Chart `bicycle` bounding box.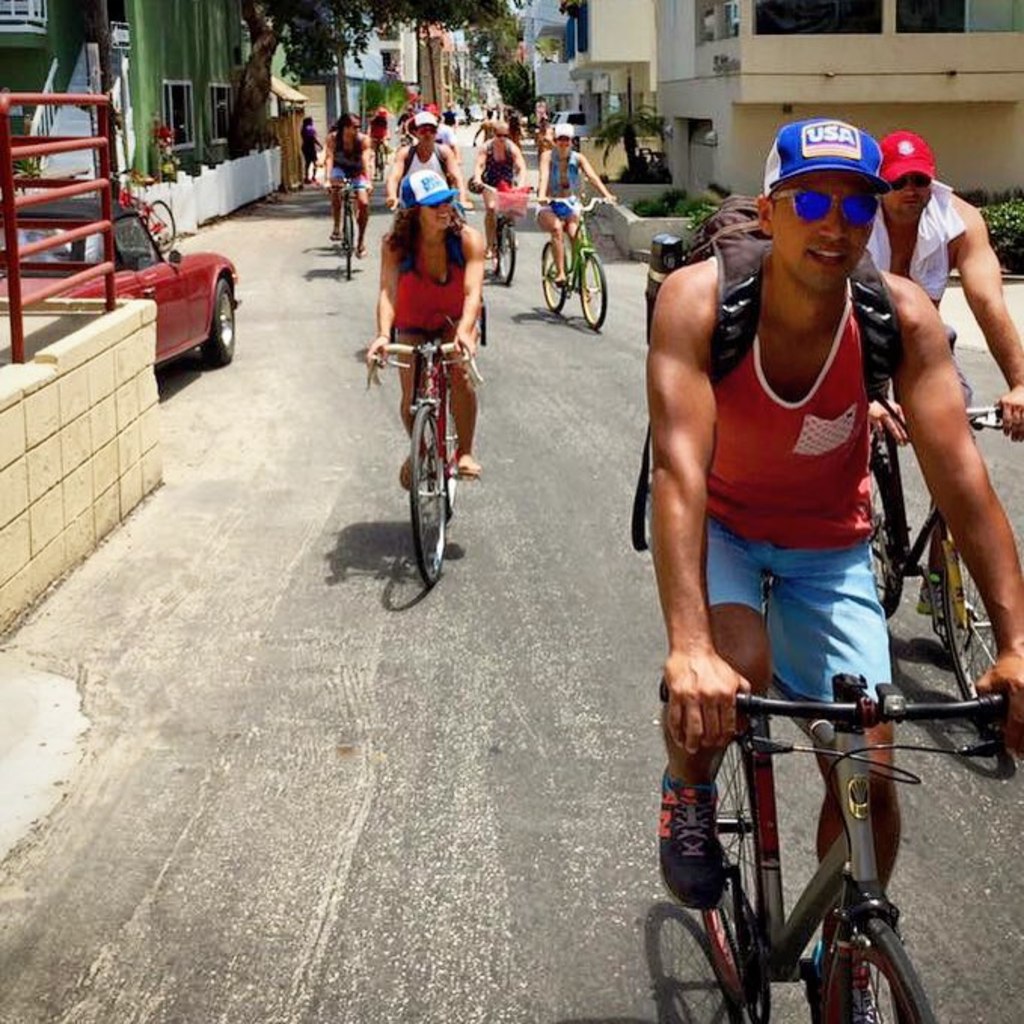
Charted: [538,193,617,333].
